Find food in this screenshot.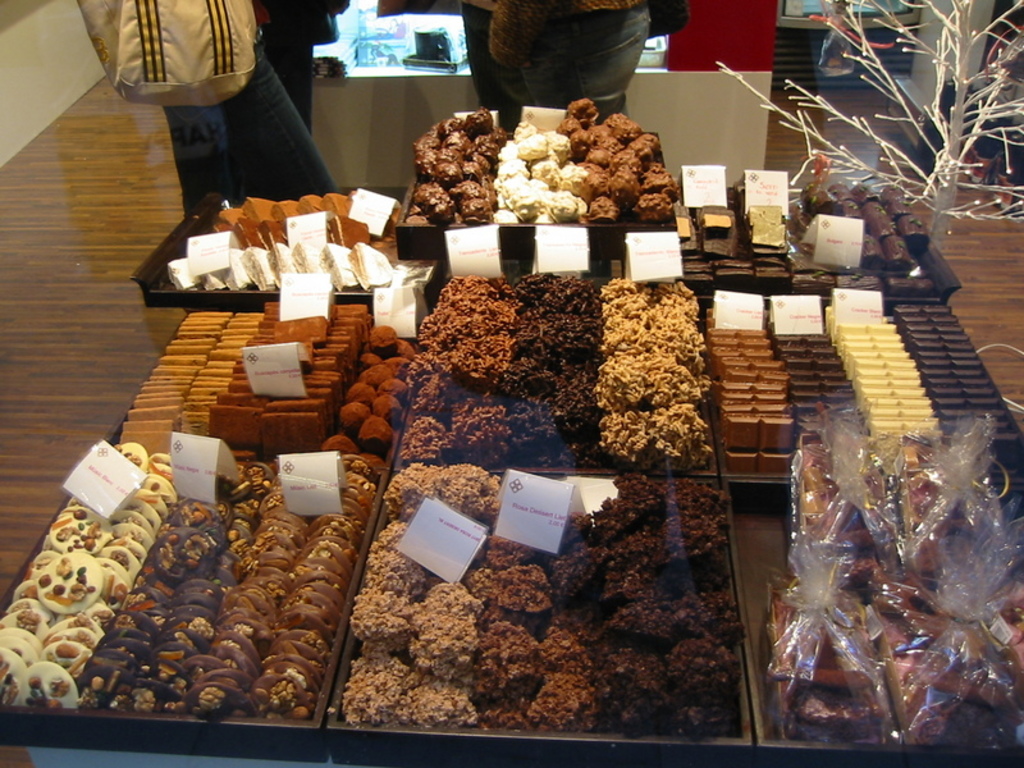
The bounding box for food is [x1=225, y1=250, x2=257, y2=292].
